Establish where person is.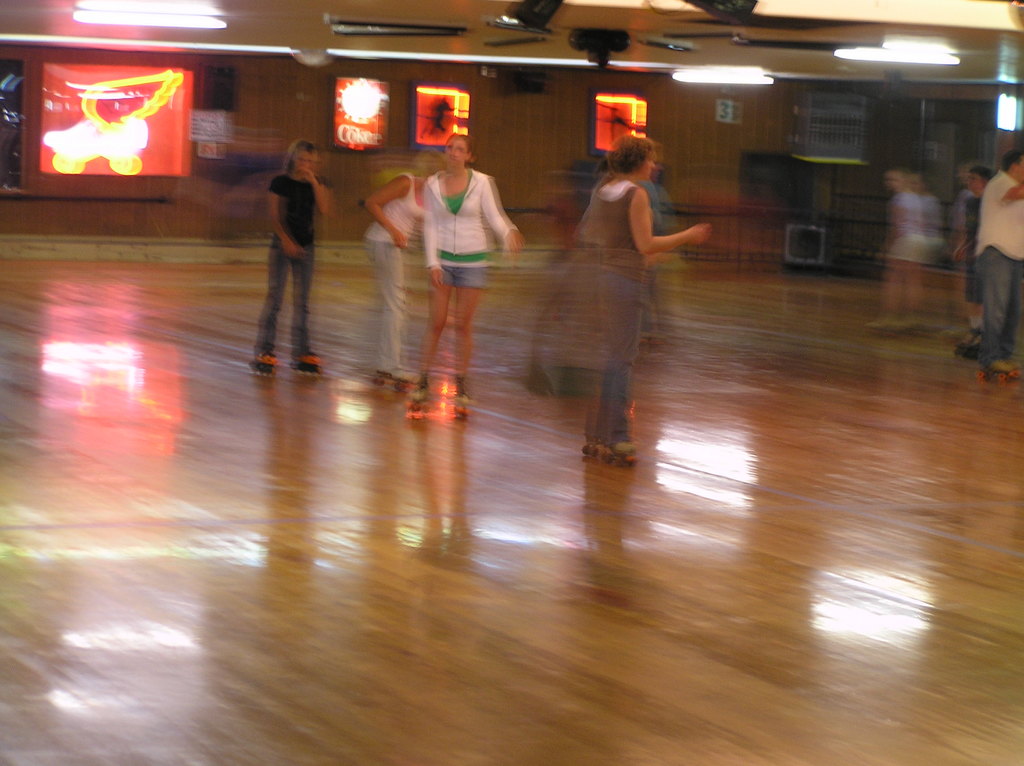
Established at bbox=(243, 120, 325, 363).
